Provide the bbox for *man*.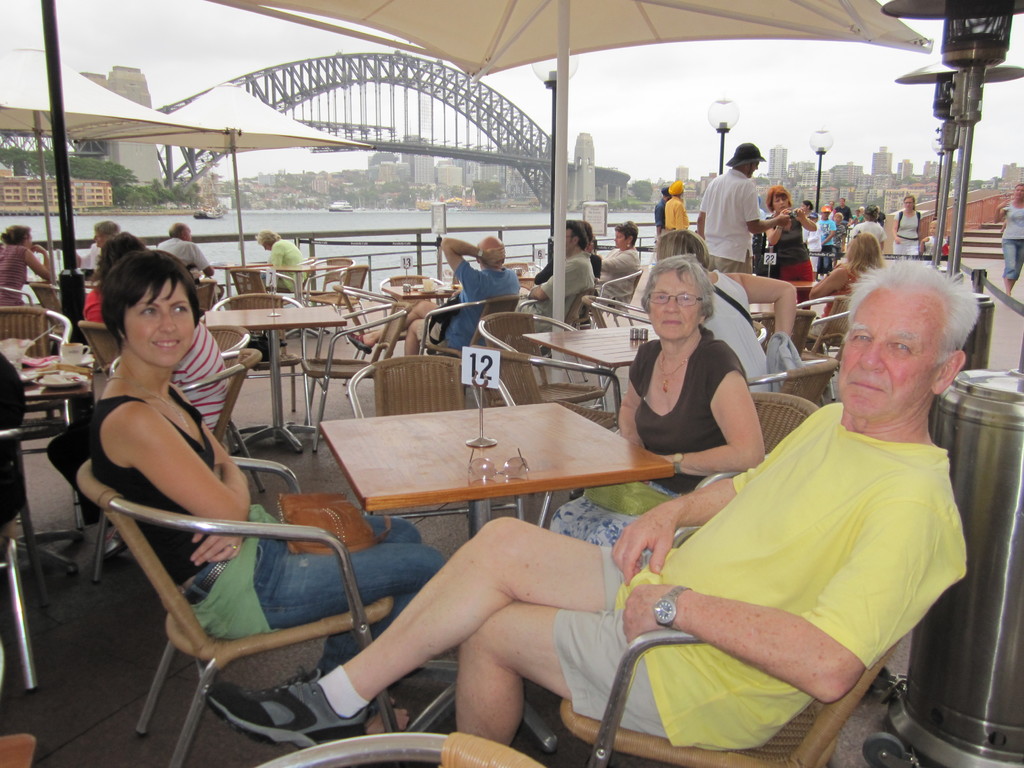
bbox(156, 222, 212, 278).
